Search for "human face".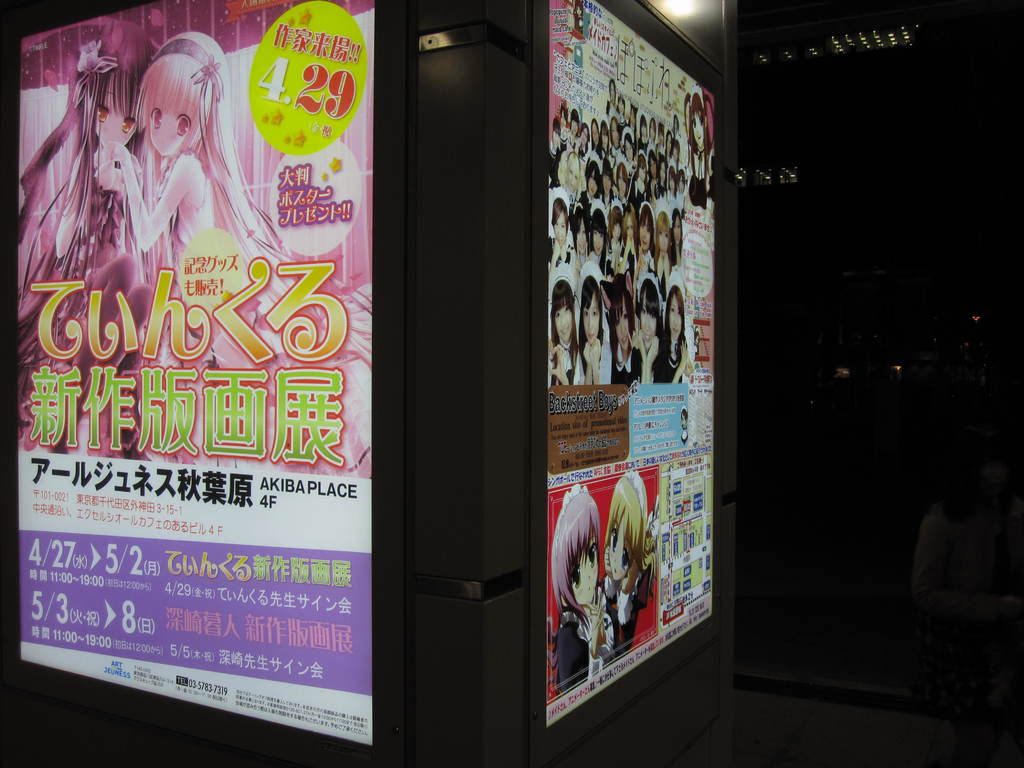
Found at x1=625 y1=218 x2=635 y2=237.
